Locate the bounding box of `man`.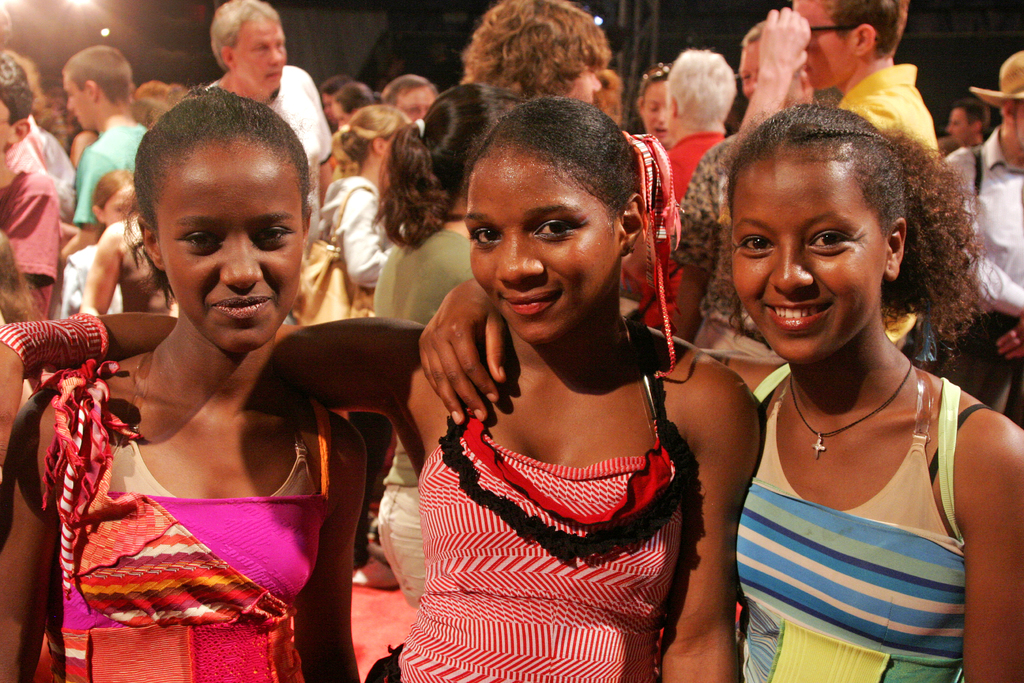
Bounding box: (left=59, top=45, right=151, bottom=225).
